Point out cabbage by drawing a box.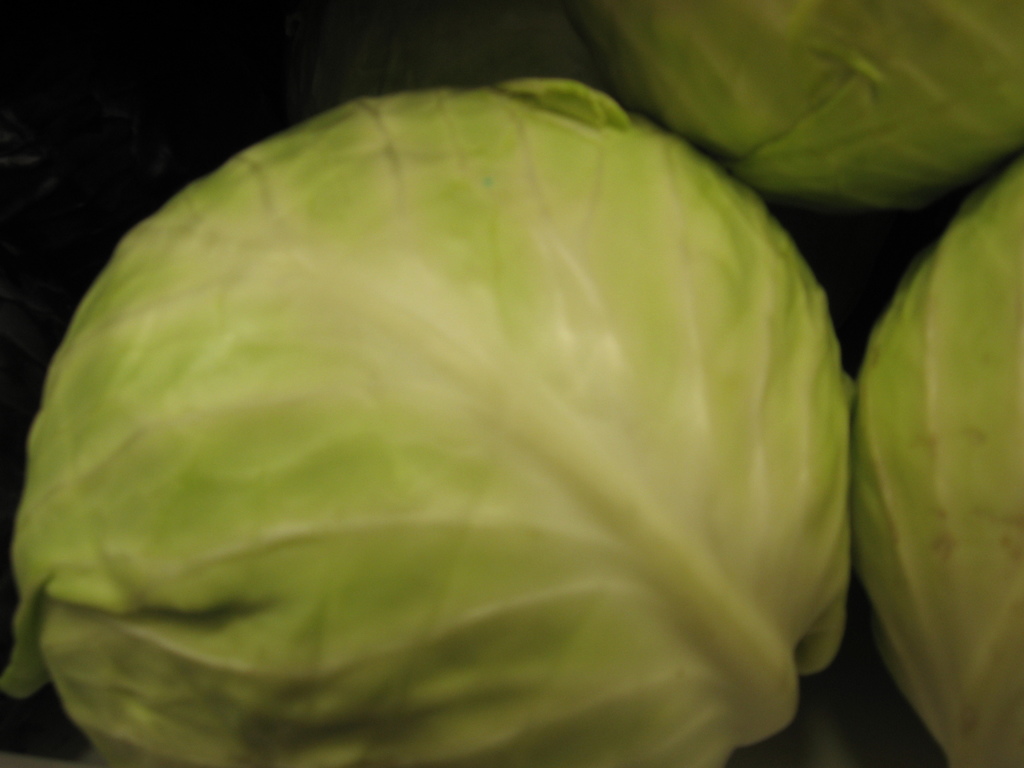
x1=848 y1=163 x2=1023 y2=767.
